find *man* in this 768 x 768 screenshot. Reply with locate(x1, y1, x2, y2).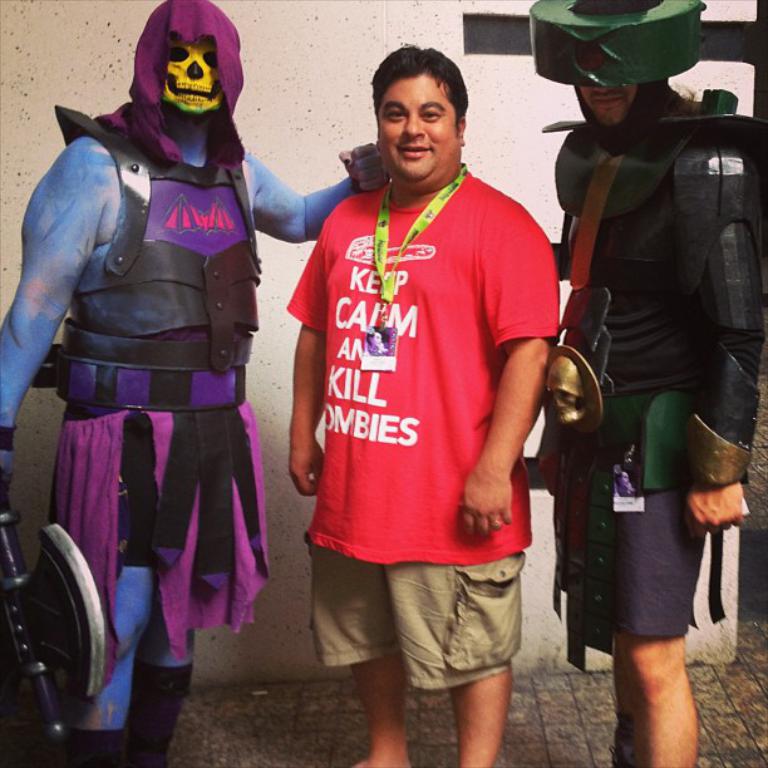
locate(532, 0, 765, 767).
